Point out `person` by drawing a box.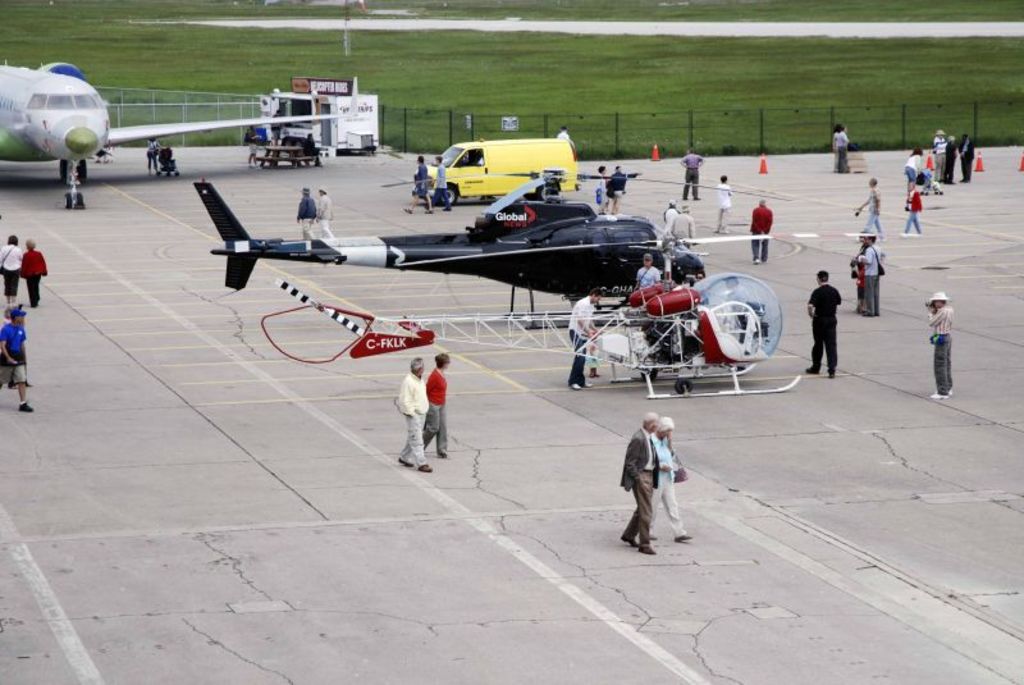
rect(312, 191, 334, 239).
